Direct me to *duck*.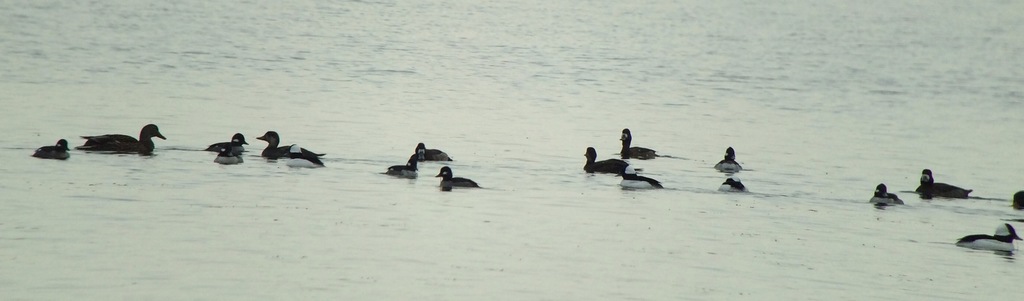
Direction: box(81, 124, 172, 154).
